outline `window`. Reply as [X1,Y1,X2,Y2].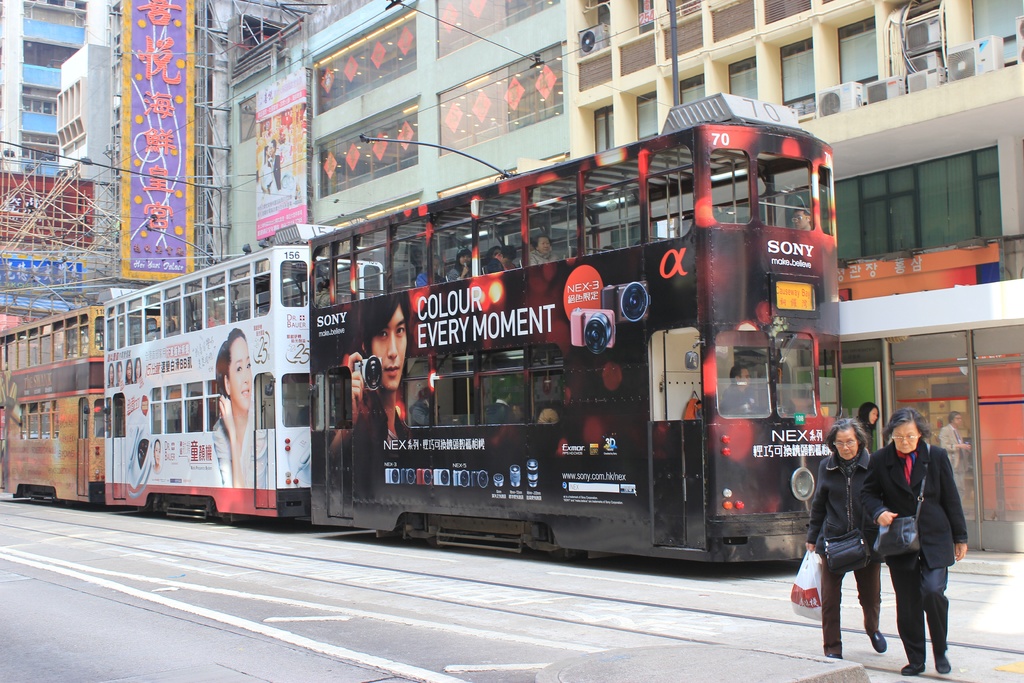
[675,76,701,101].
